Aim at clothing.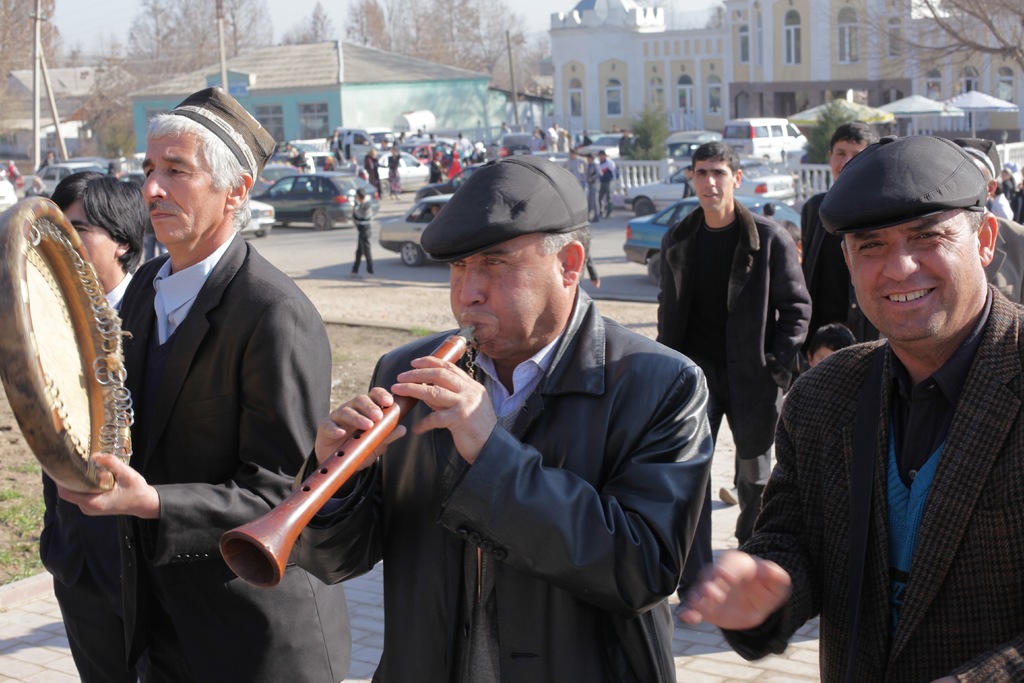
Aimed at <region>751, 252, 1012, 682</region>.
